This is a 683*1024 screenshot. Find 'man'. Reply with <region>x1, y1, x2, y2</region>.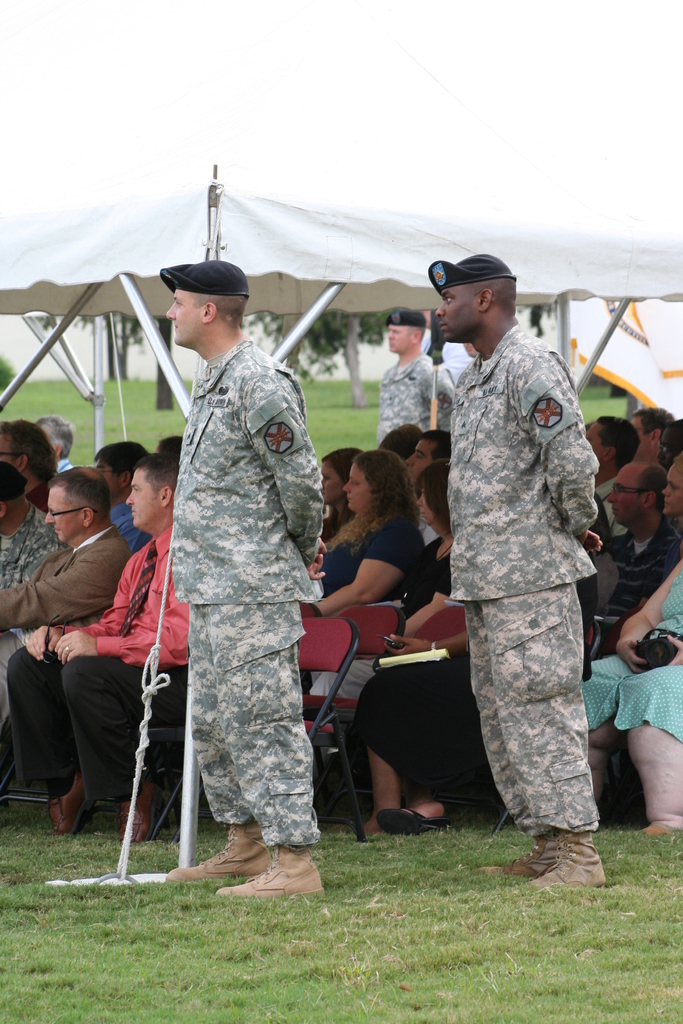
<region>166, 259, 325, 908</region>.
